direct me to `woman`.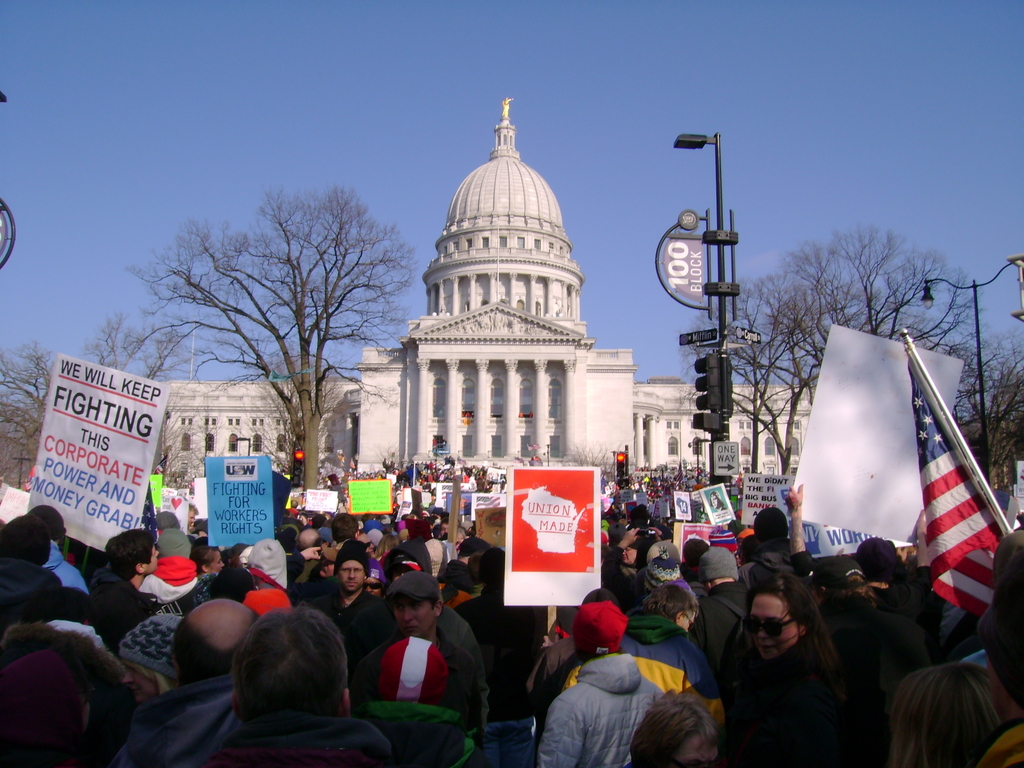
Direction: region(887, 658, 1005, 767).
